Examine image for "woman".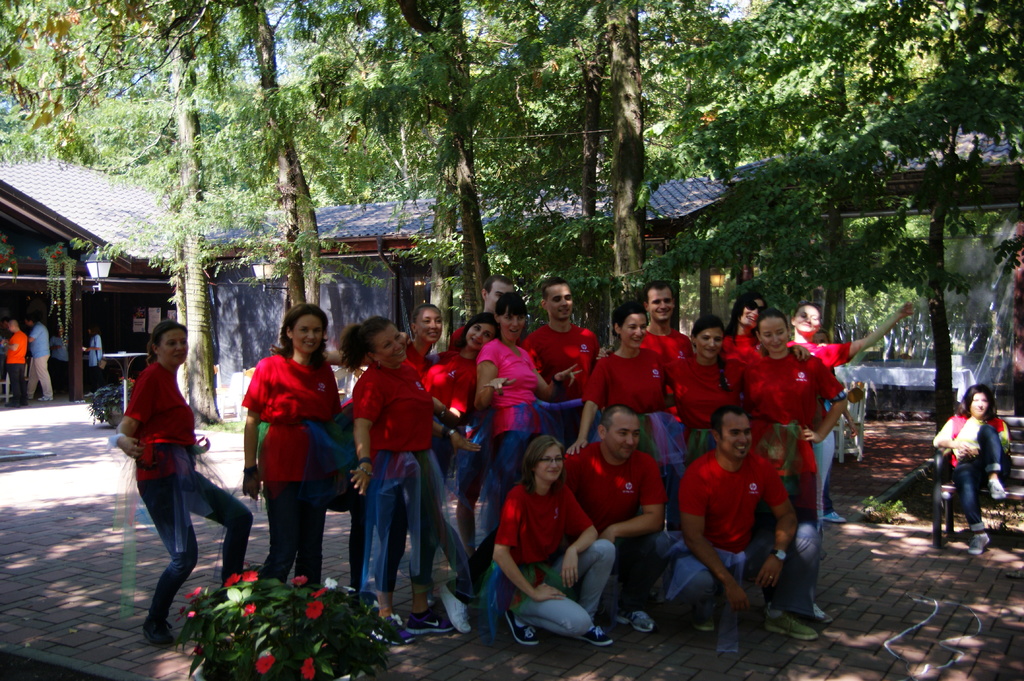
Examination result: 110 321 252 657.
